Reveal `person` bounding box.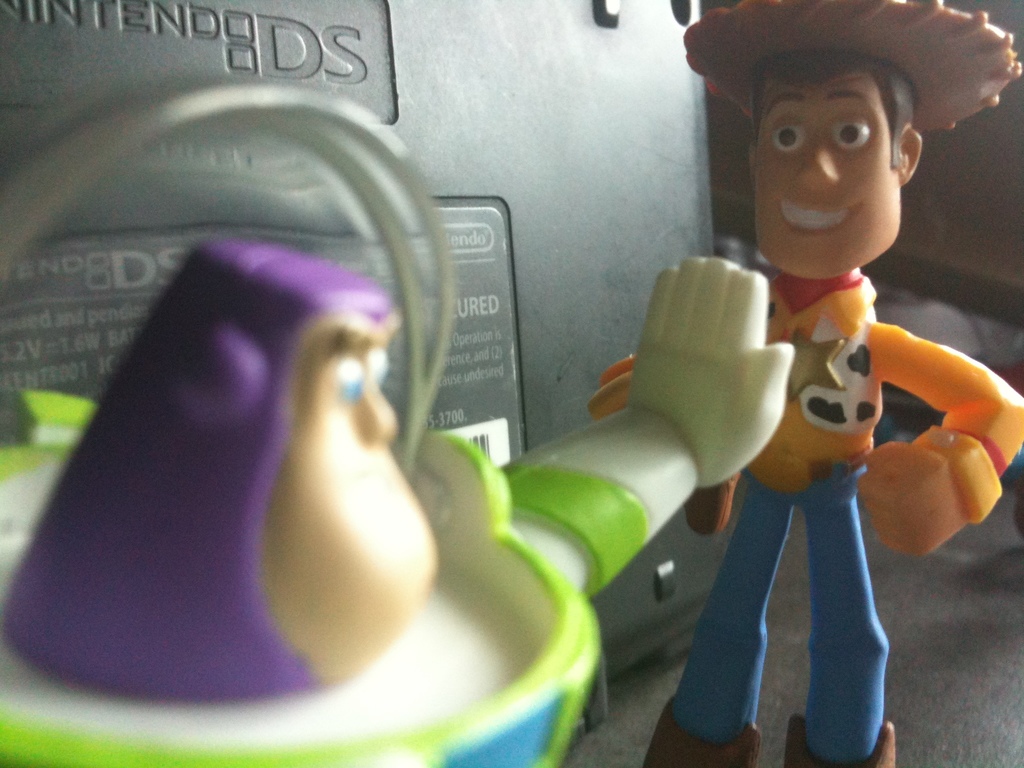
Revealed: {"x1": 585, "y1": 0, "x2": 1023, "y2": 767}.
